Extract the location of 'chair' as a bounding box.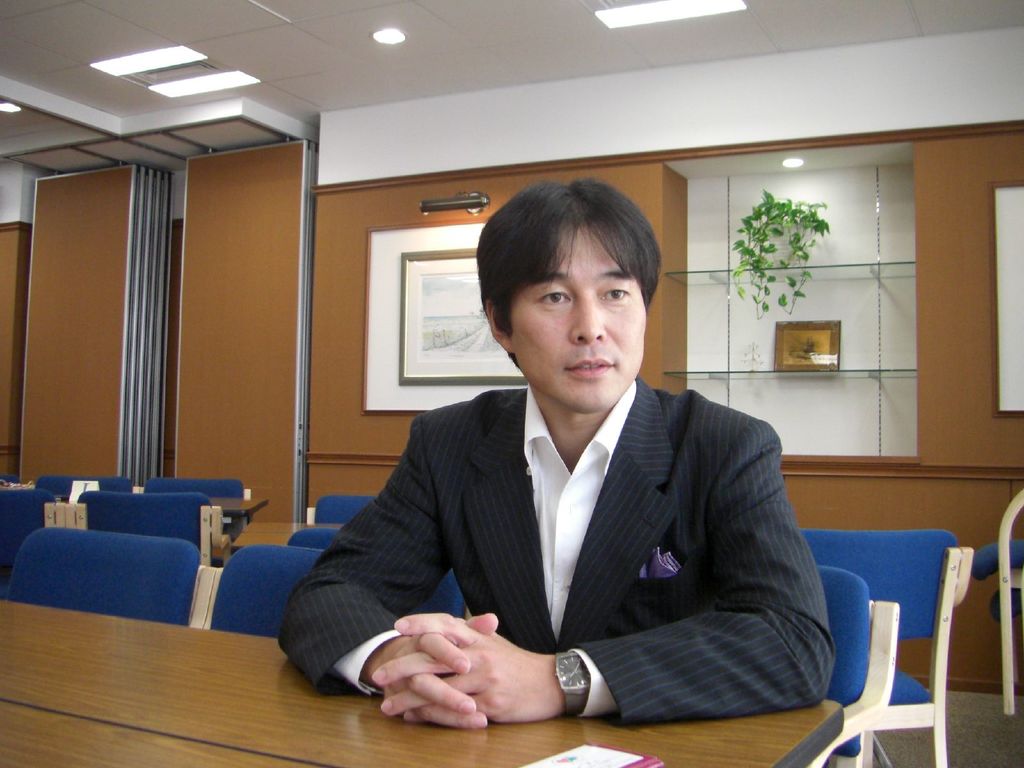
<region>0, 485, 60, 599</region>.
